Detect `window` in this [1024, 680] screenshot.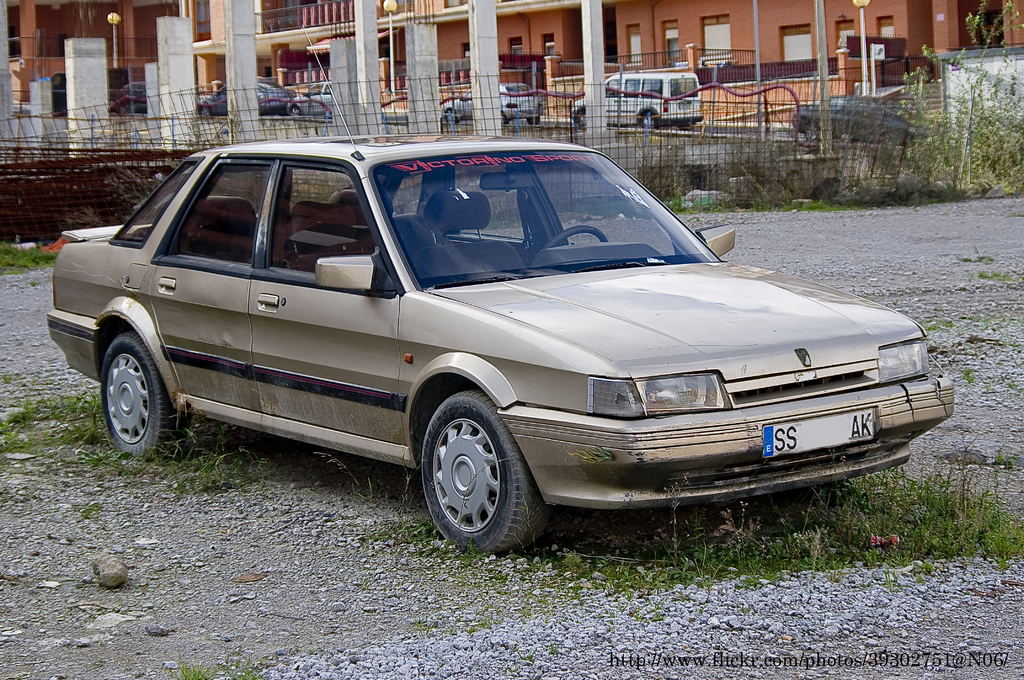
Detection: [x1=776, y1=24, x2=813, y2=74].
